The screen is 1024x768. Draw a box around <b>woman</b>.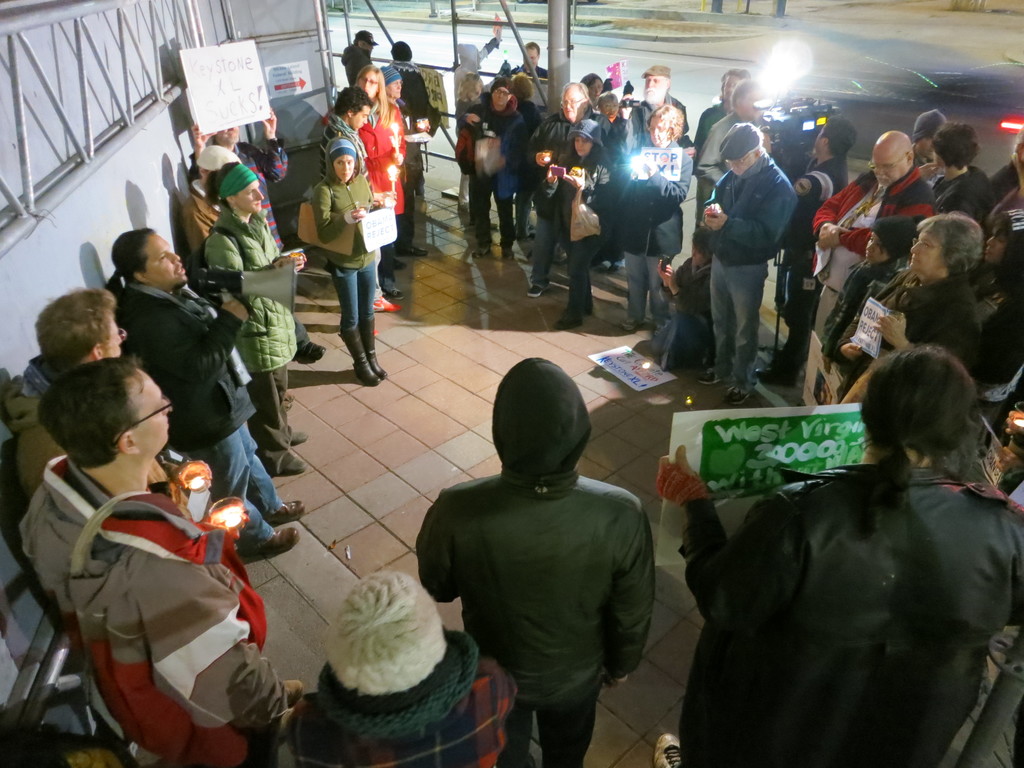
605:98:700:321.
